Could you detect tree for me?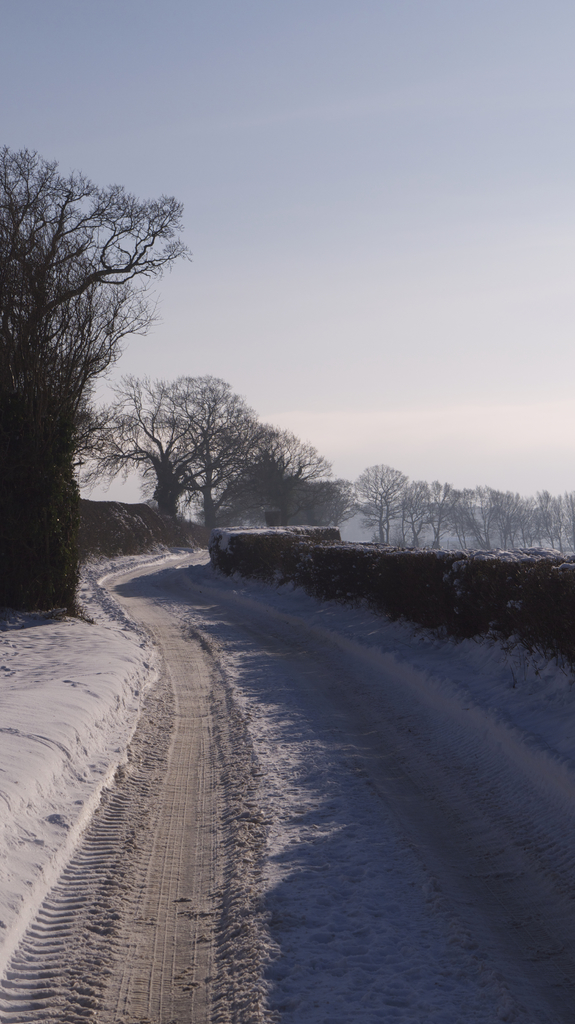
Detection result: bbox(78, 376, 281, 521).
